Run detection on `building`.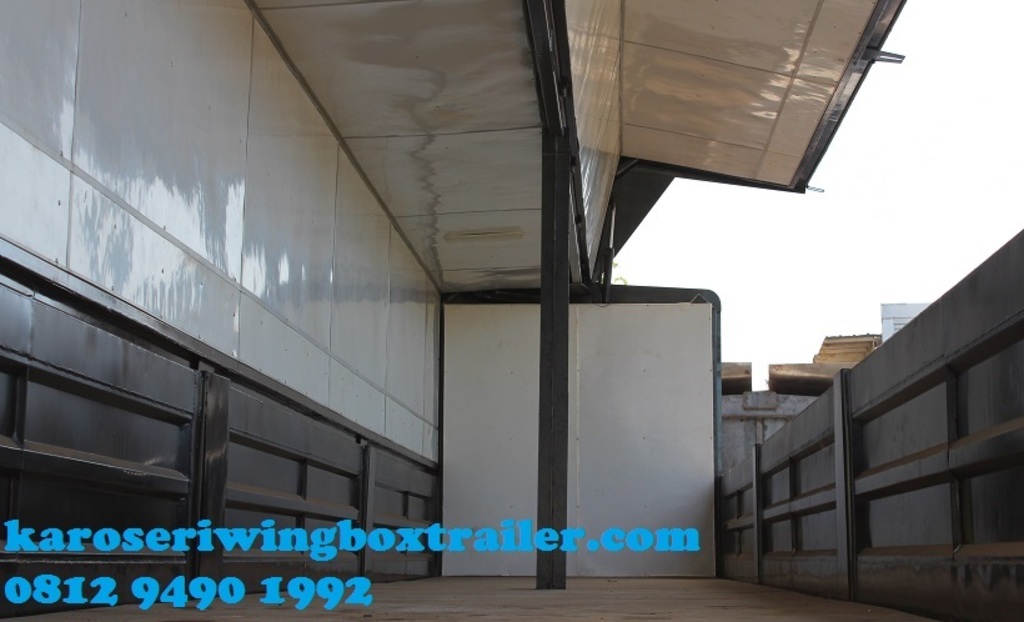
Result: [x1=0, y1=2, x2=1023, y2=621].
